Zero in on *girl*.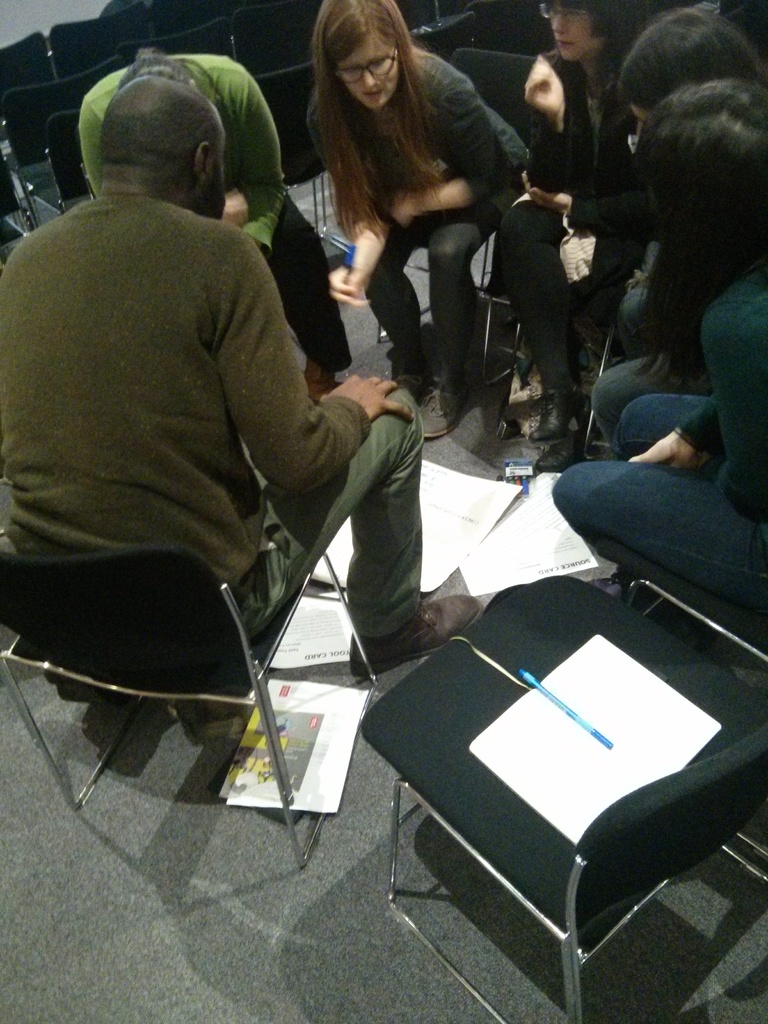
Zeroed in: 313,0,530,416.
